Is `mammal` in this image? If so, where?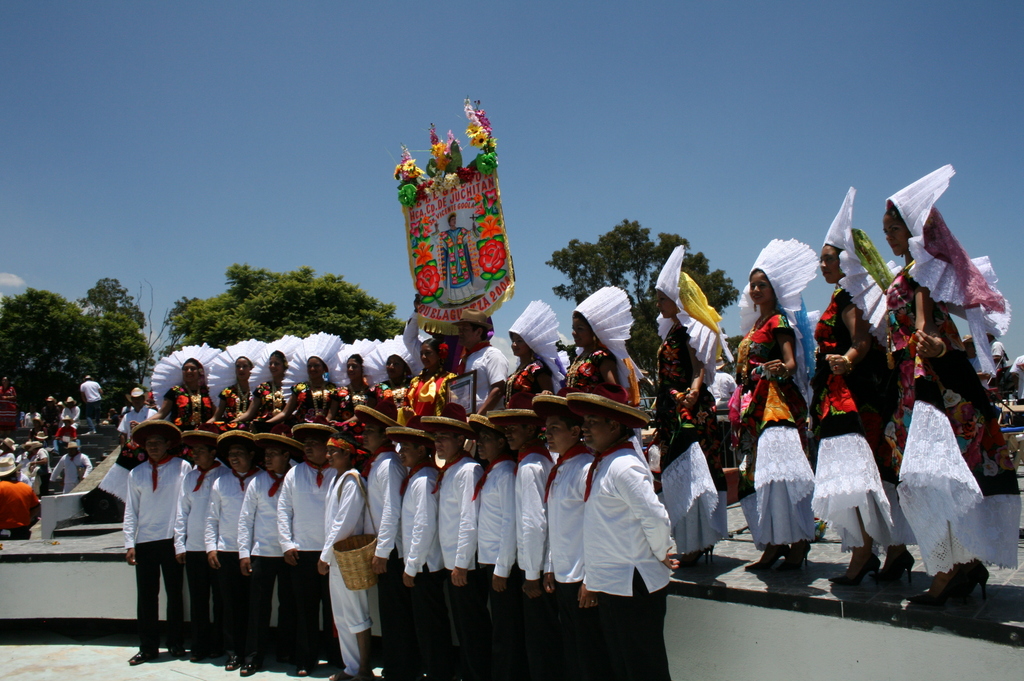
Yes, at crop(659, 239, 722, 561).
